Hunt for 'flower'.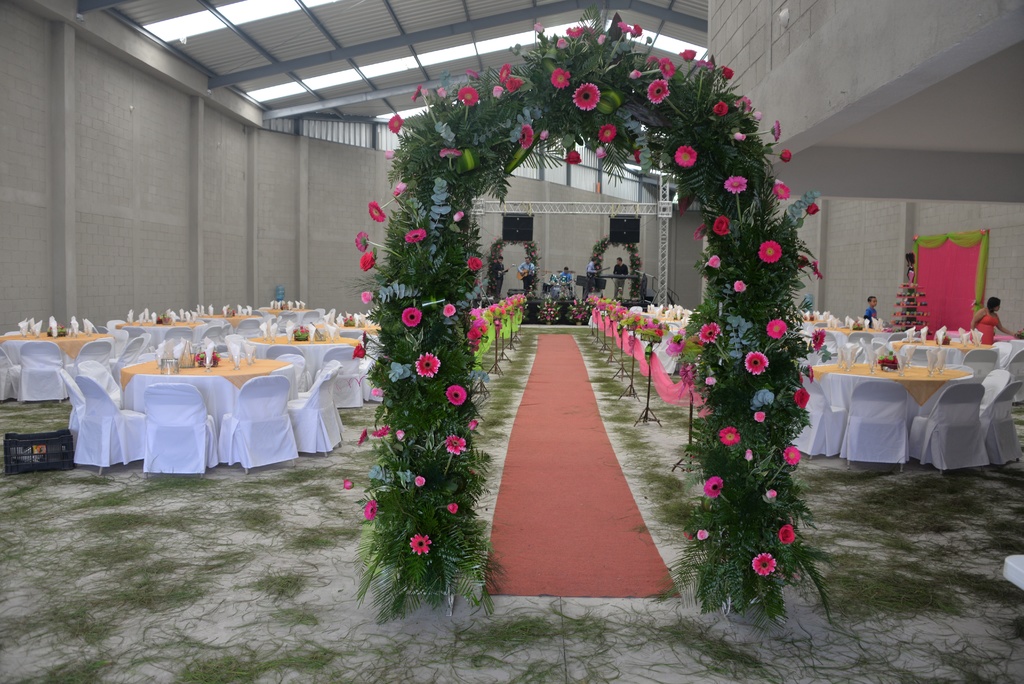
Hunted down at 442/434/466/456.
